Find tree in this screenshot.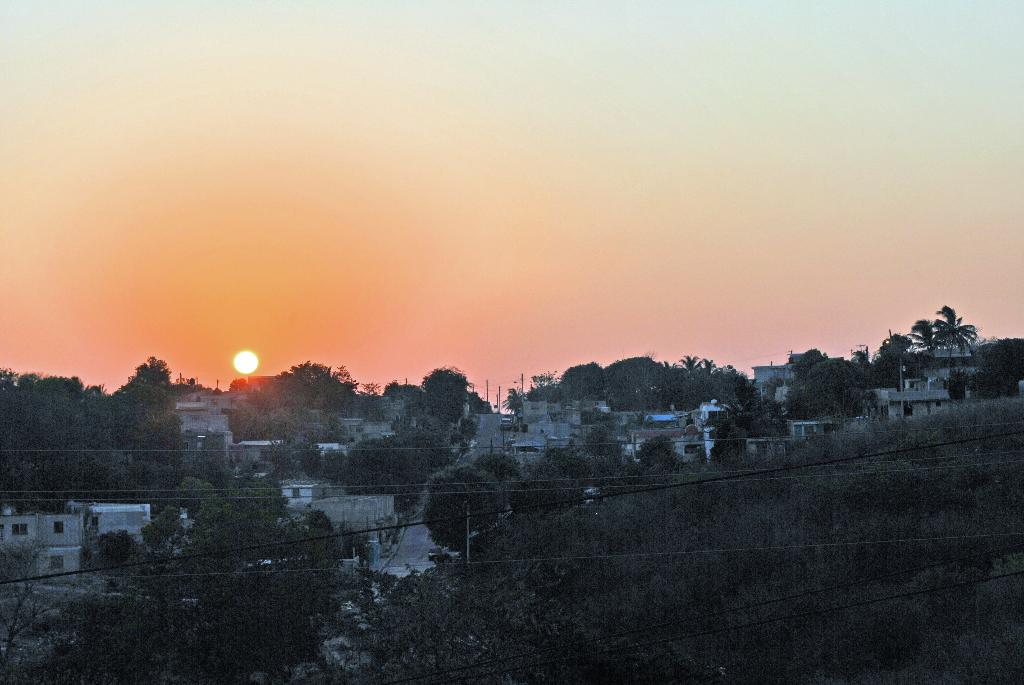
The bounding box for tree is detection(931, 304, 973, 370).
